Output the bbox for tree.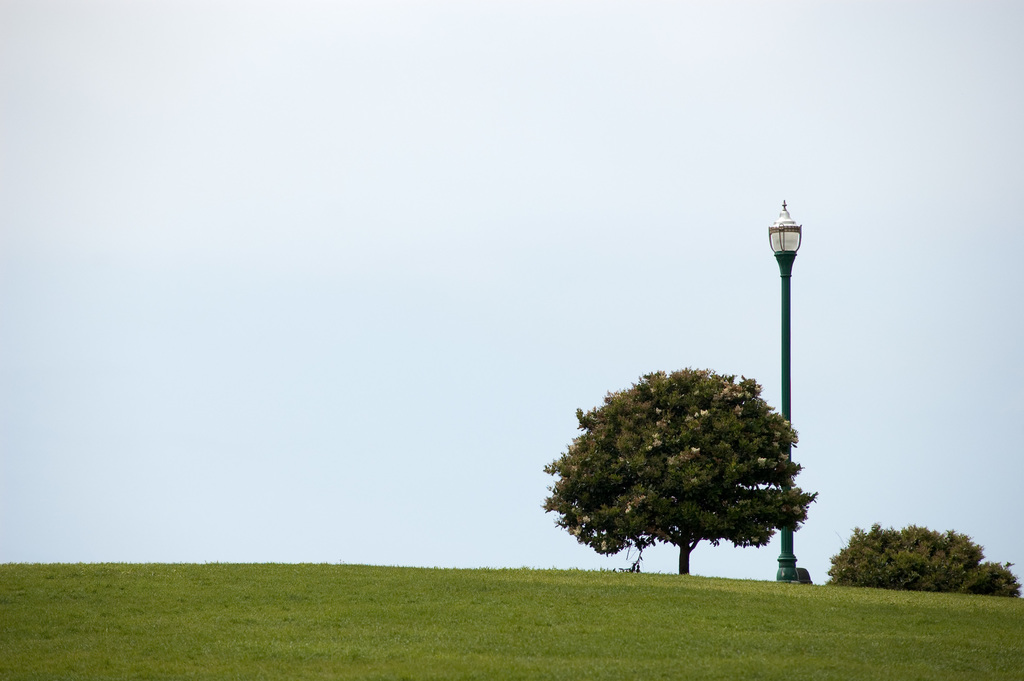
box=[540, 363, 823, 574].
